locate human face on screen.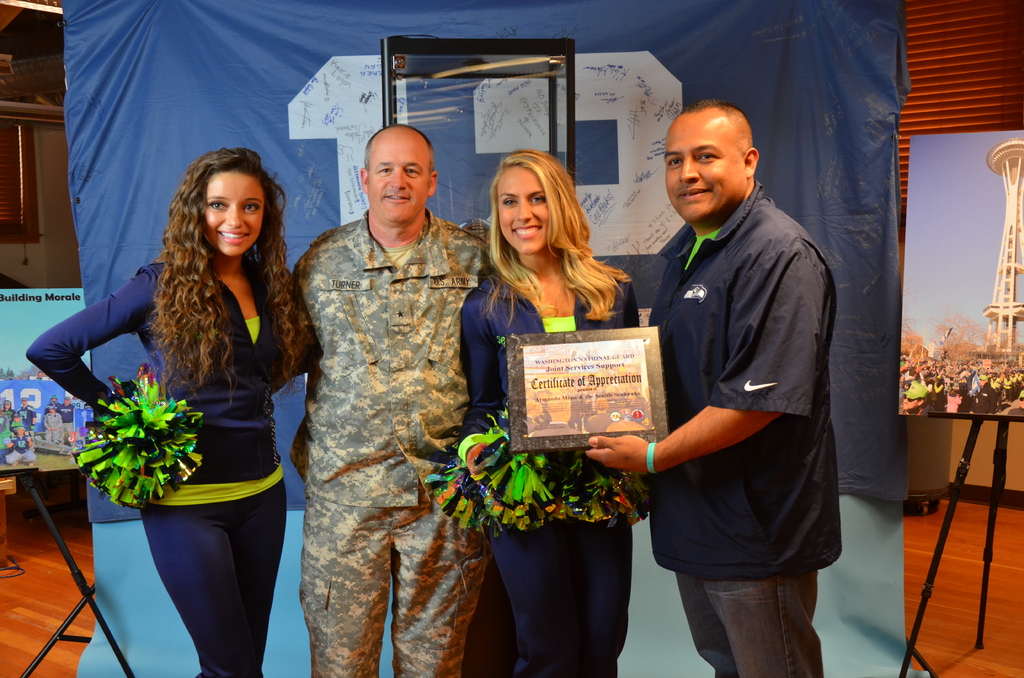
On screen at <bbox>665, 119, 740, 224</bbox>.
